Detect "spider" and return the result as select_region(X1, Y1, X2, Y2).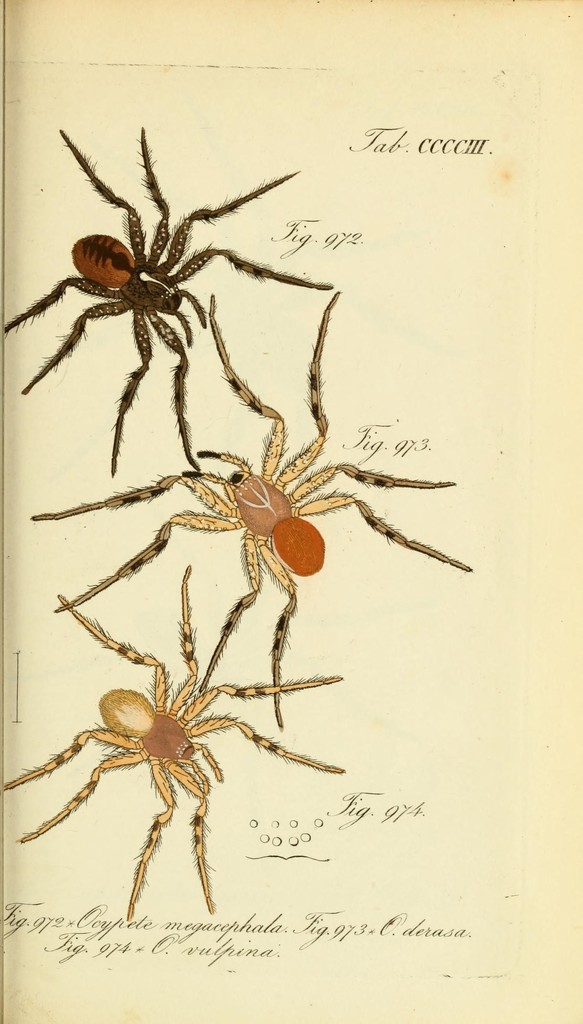
select_region(30, 288, 475, 724).
